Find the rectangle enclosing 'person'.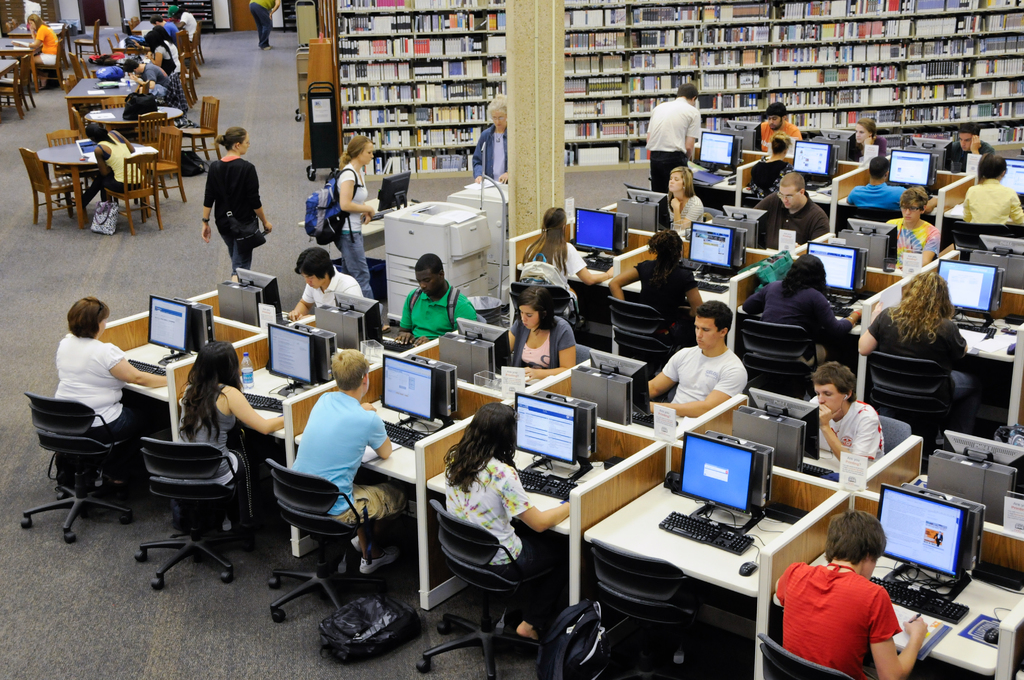
<region>790, 522, 924, 674</region>.
